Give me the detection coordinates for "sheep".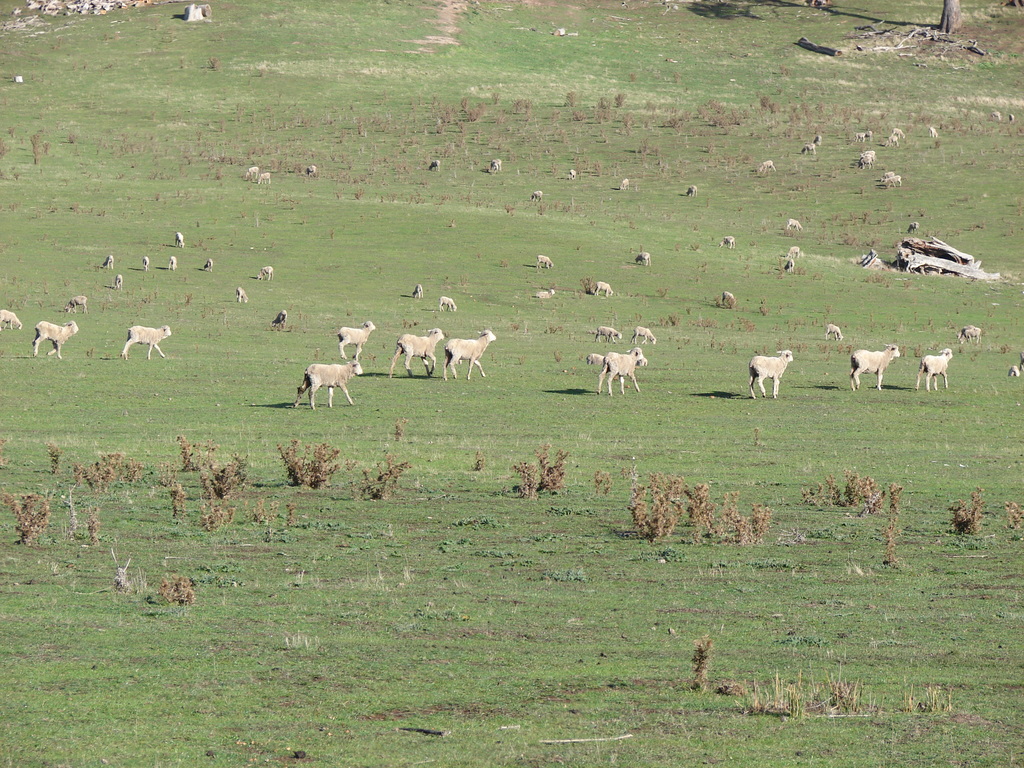
[847, 346, 904, 390].
